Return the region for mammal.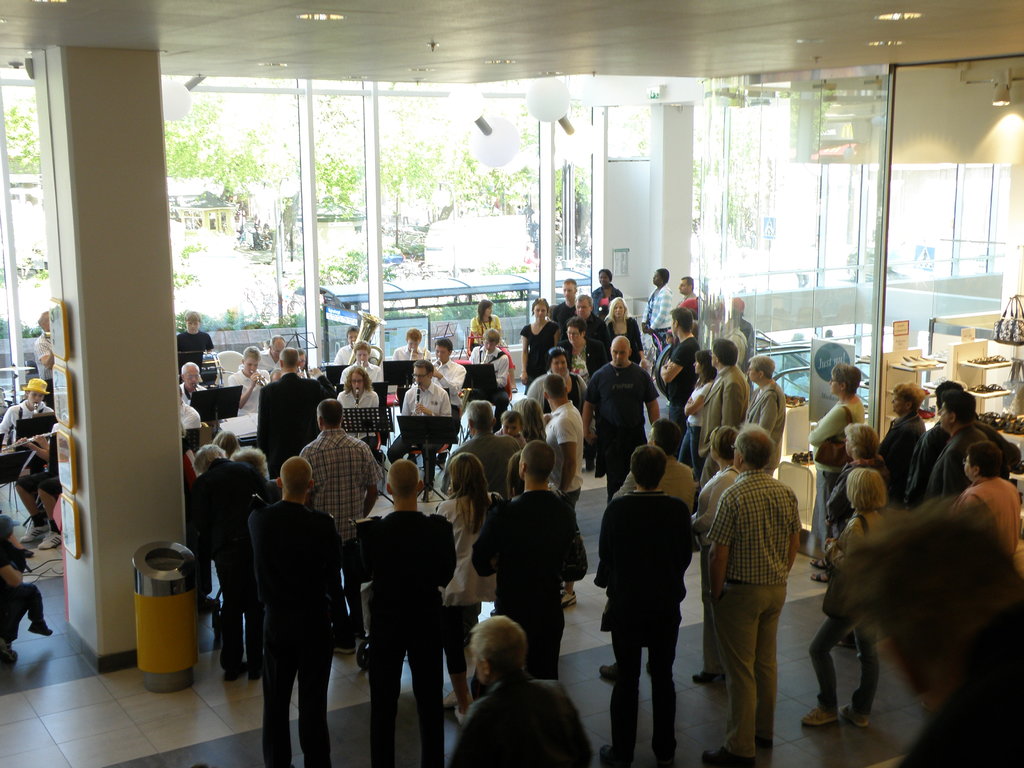
BBox(490, 408, 528, 458).
